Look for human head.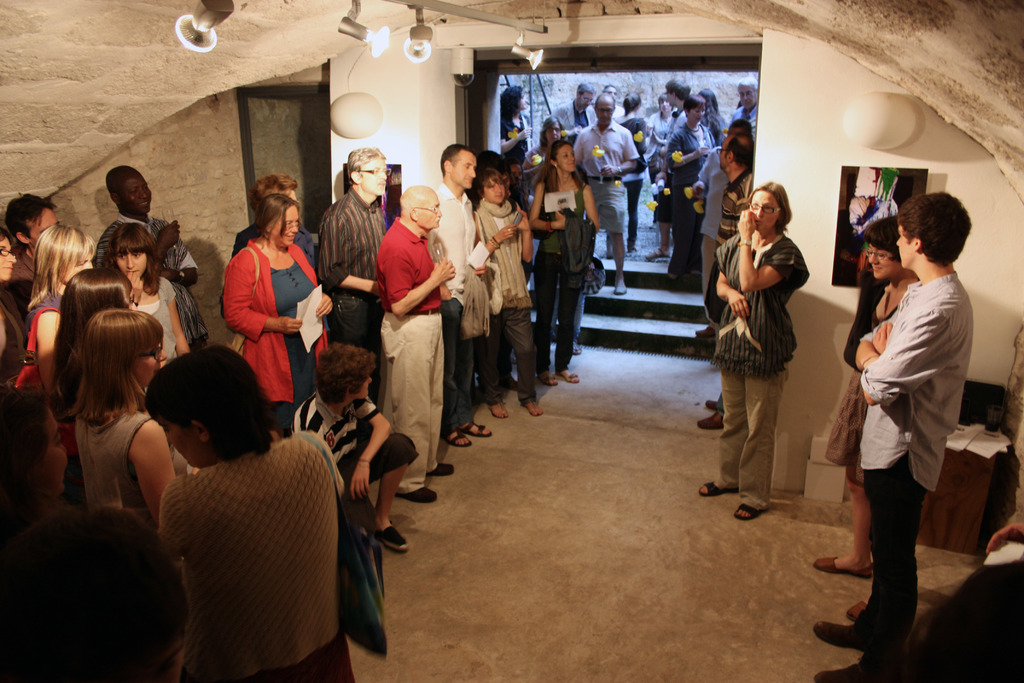
Found: 399/185/442/229.
